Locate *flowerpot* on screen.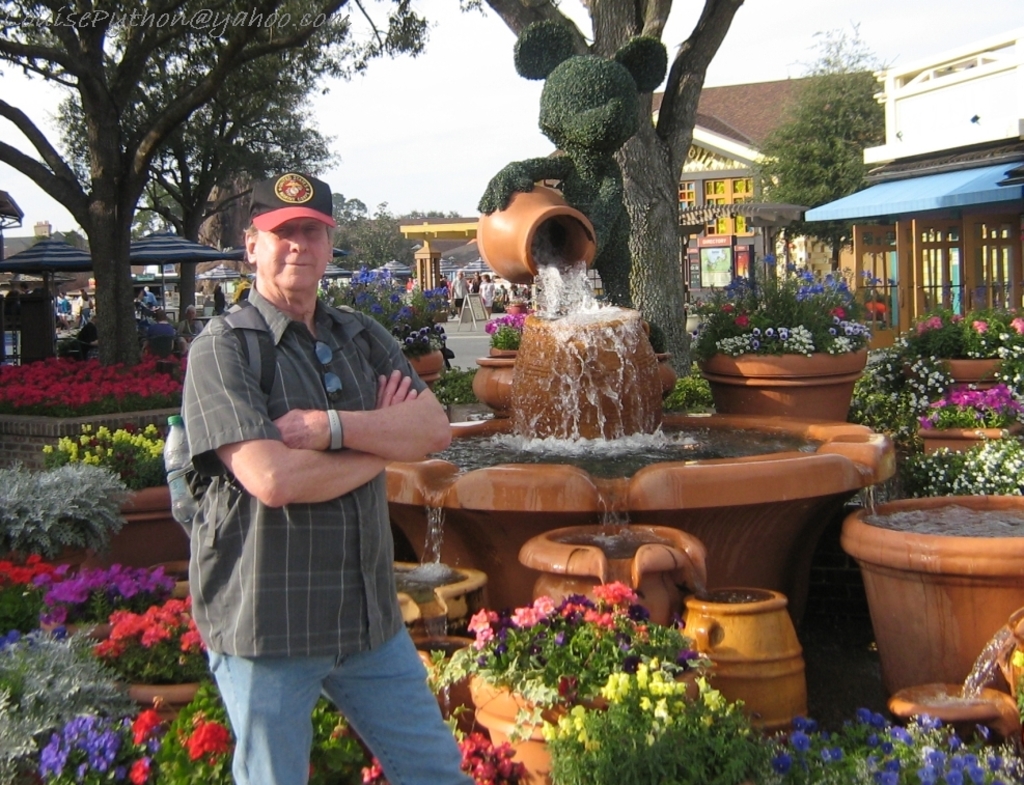
On screen at 699:349:866:420.
